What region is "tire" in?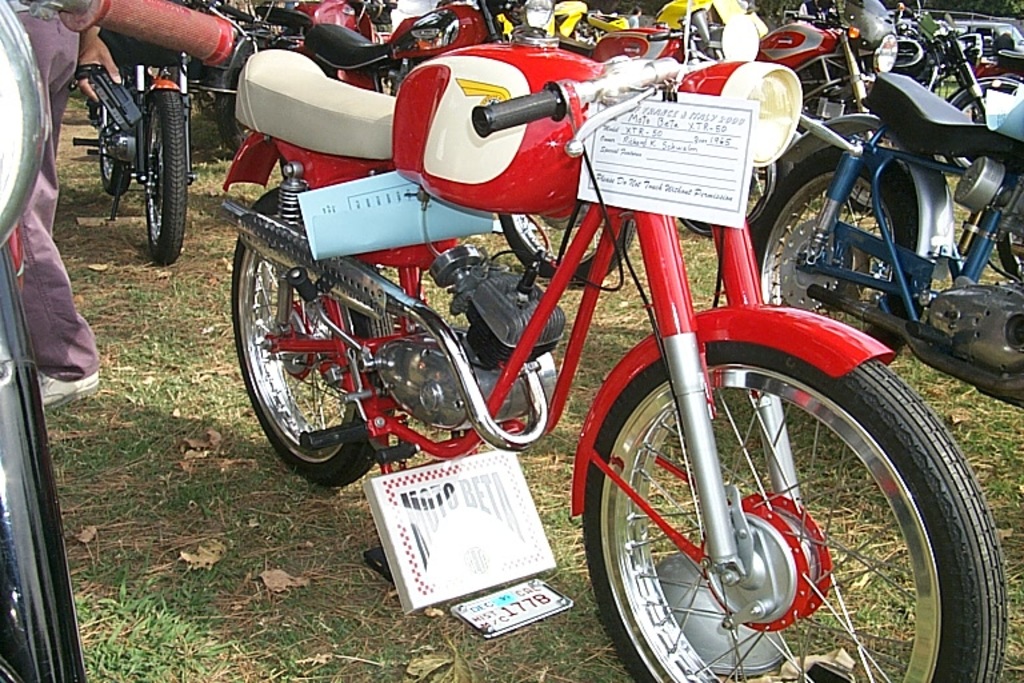
crop(227, 175, 404, 488).
